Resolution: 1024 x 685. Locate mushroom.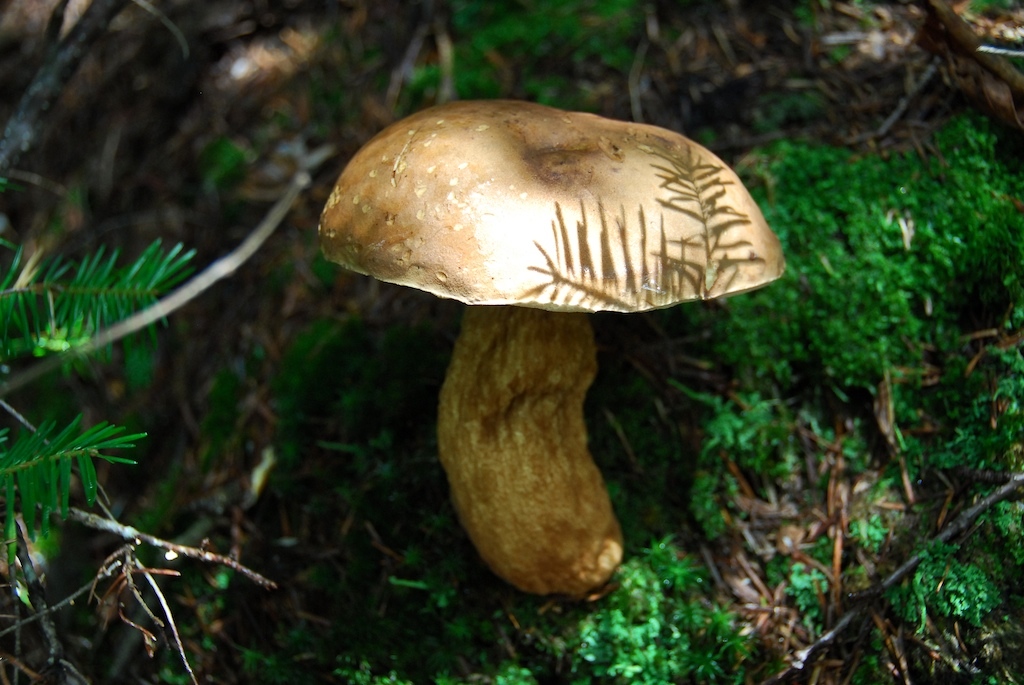
x1=319 y1=98 x2=783 y2=597.
